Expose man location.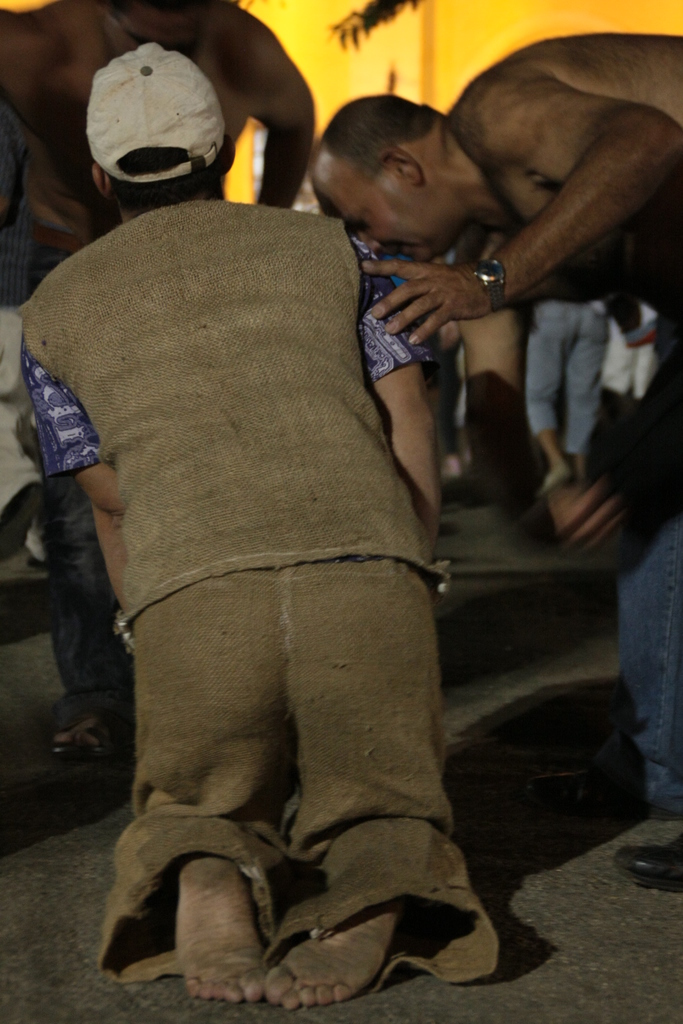
Exposed at 21 38 496 1011.
